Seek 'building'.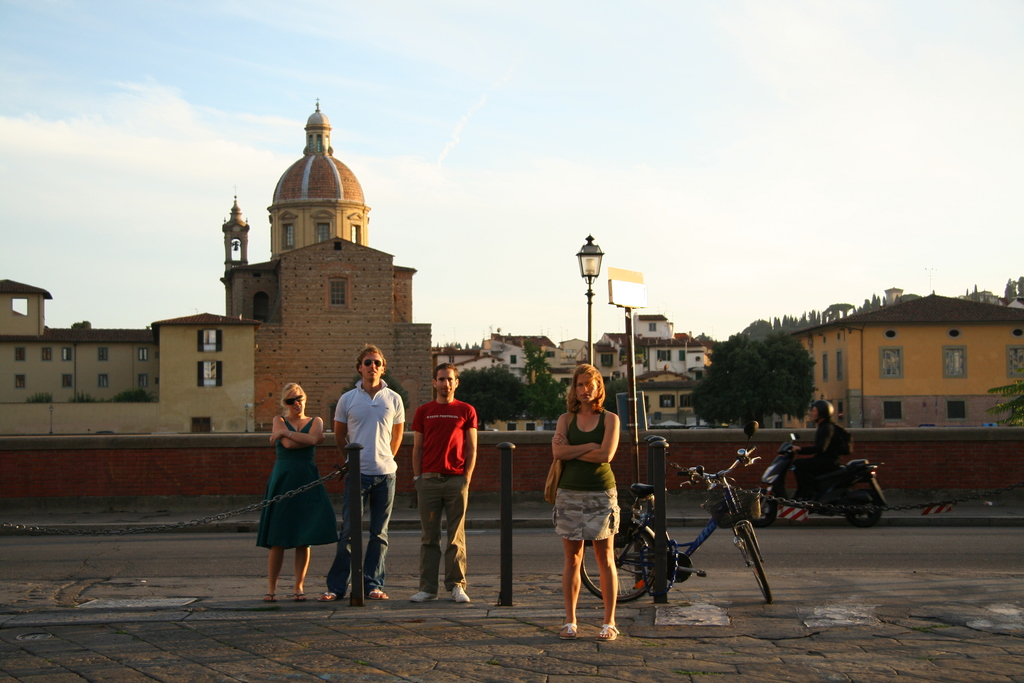
crop(787, 292, 1023, 428).
